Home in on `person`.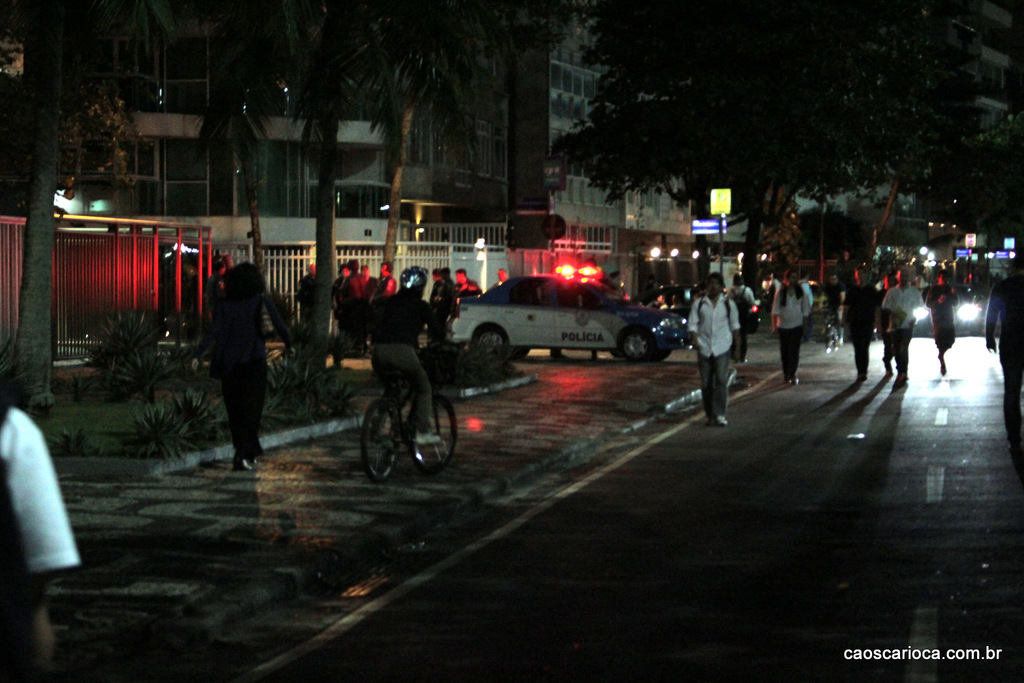
Homed in at region(687, 271, 745, 431).
